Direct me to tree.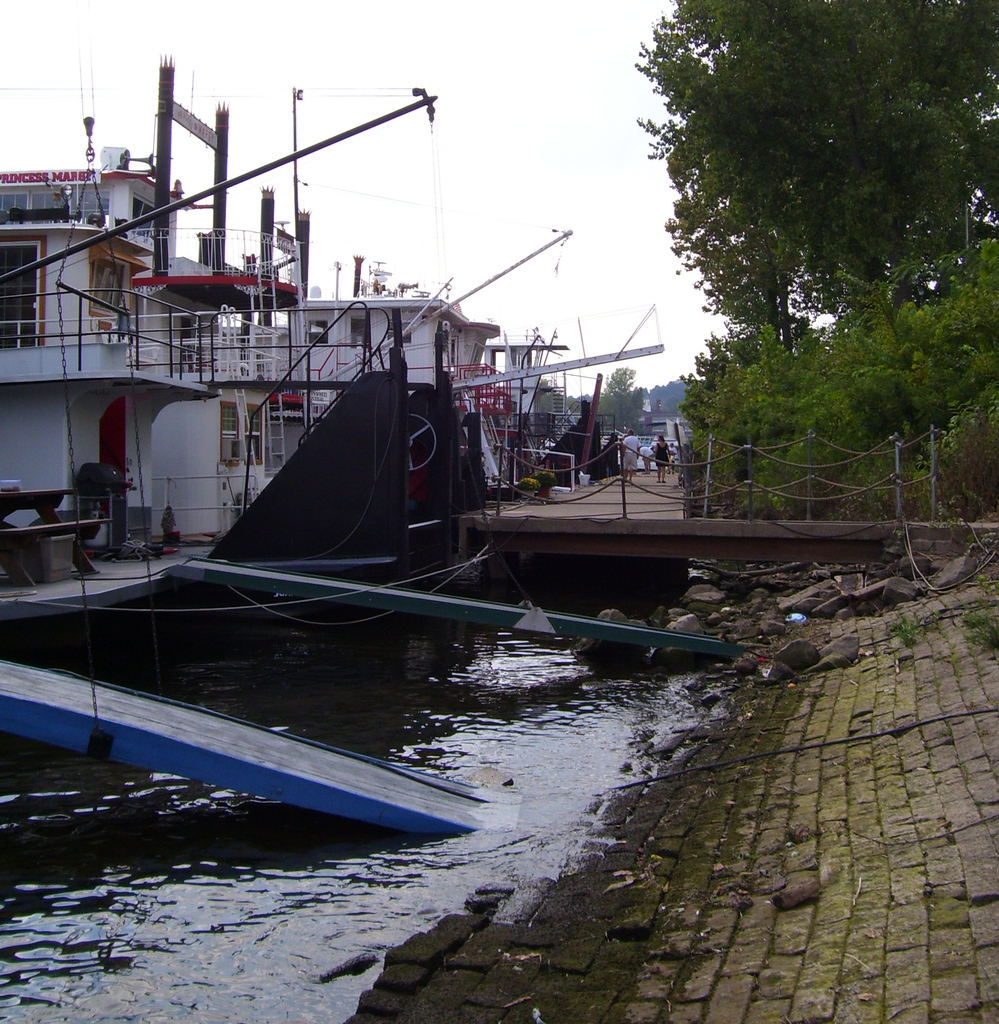
Direction: locate(635, 84, 808, 395).
